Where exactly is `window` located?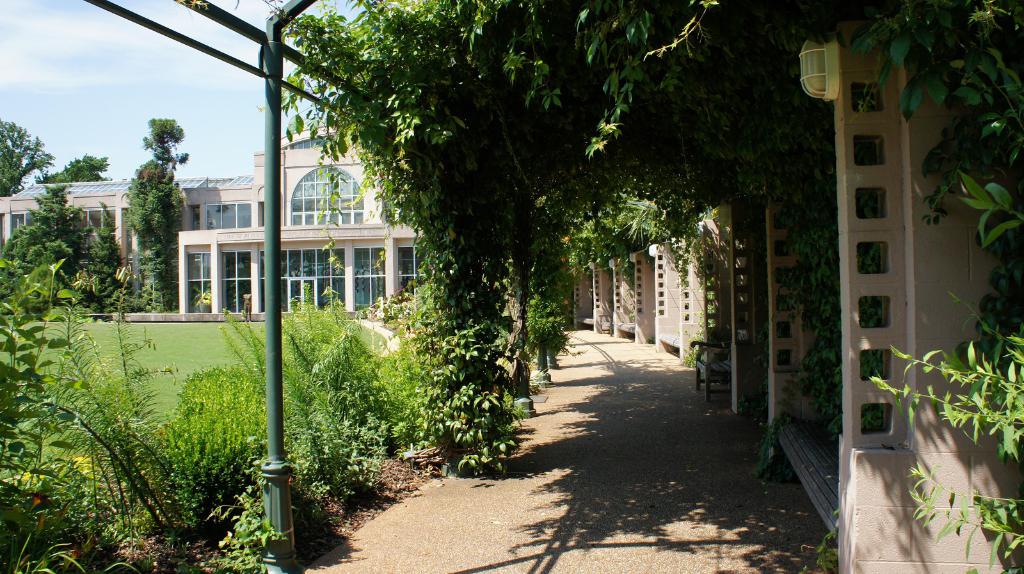
Its bounding box is 186:250:214:317.
